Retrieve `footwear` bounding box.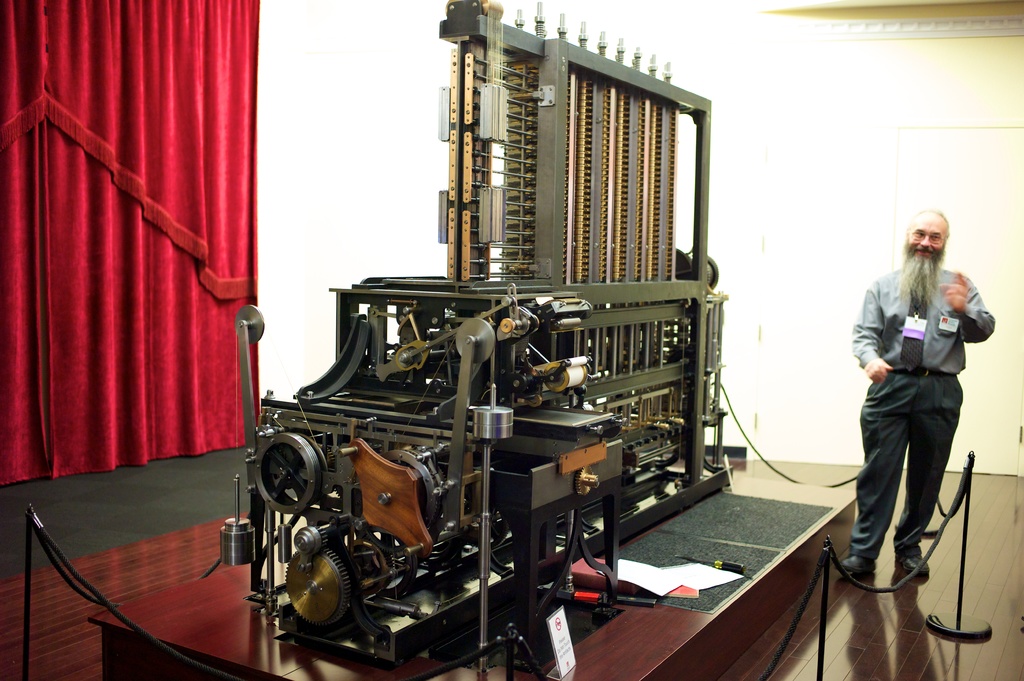
Bounding box: [831, 550, 870, 584].
